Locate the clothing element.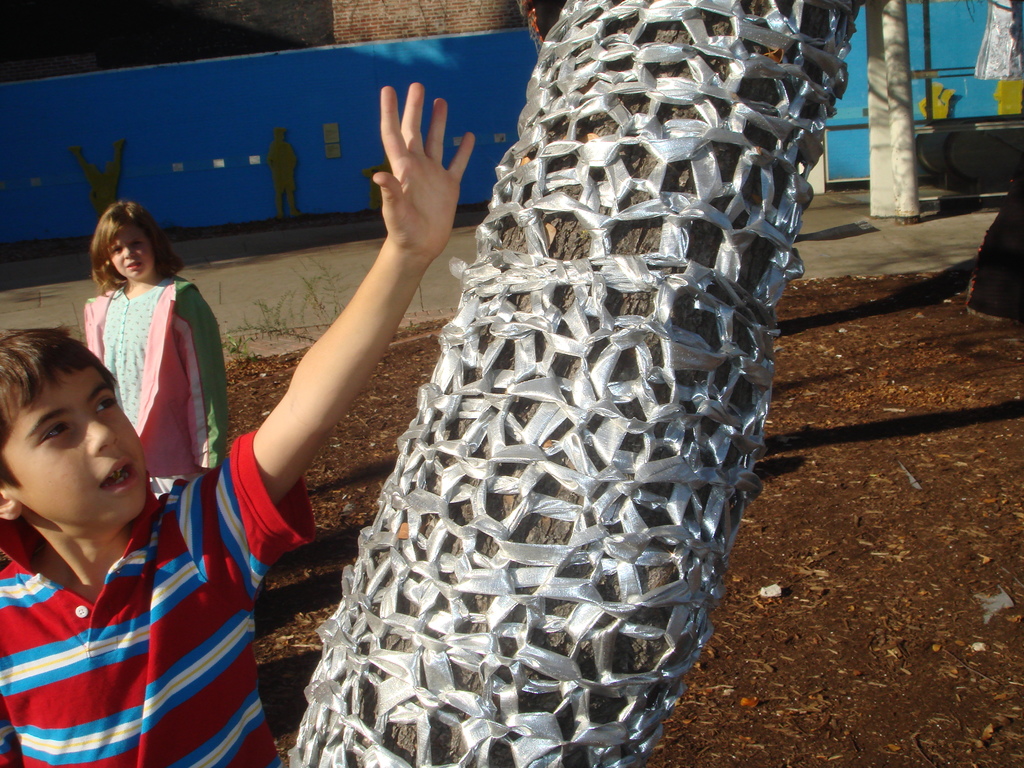
Element bbox: 83/275/223/481.
